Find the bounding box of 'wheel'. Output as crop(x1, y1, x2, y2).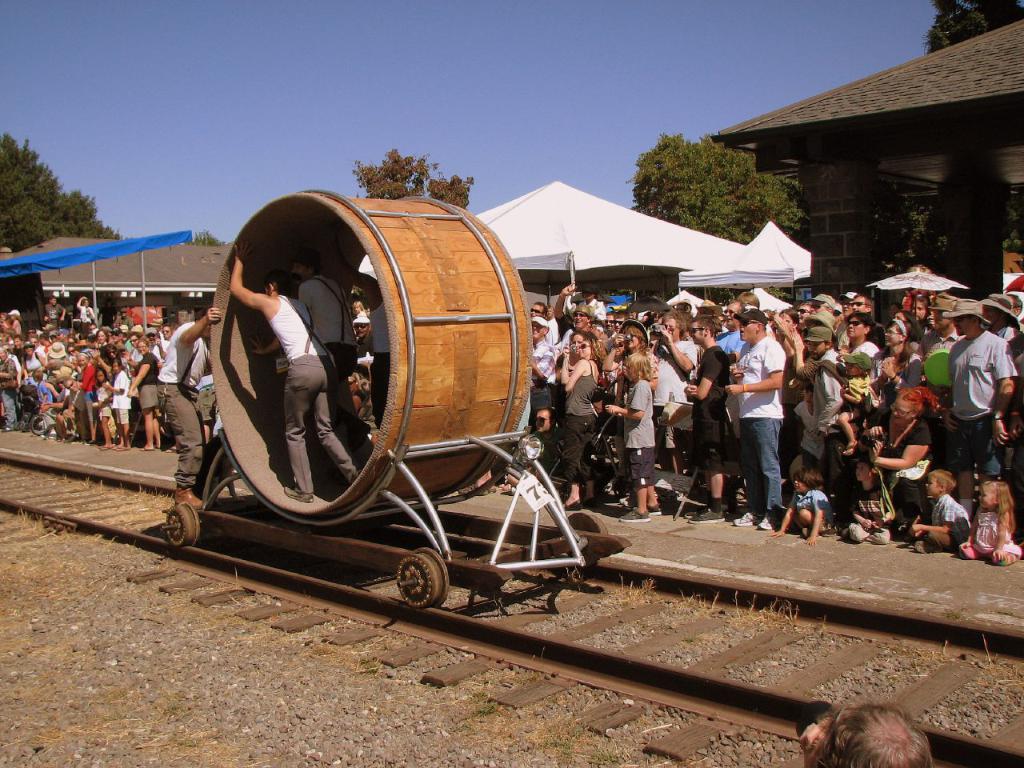
crop(32, 414, 50, 436).
